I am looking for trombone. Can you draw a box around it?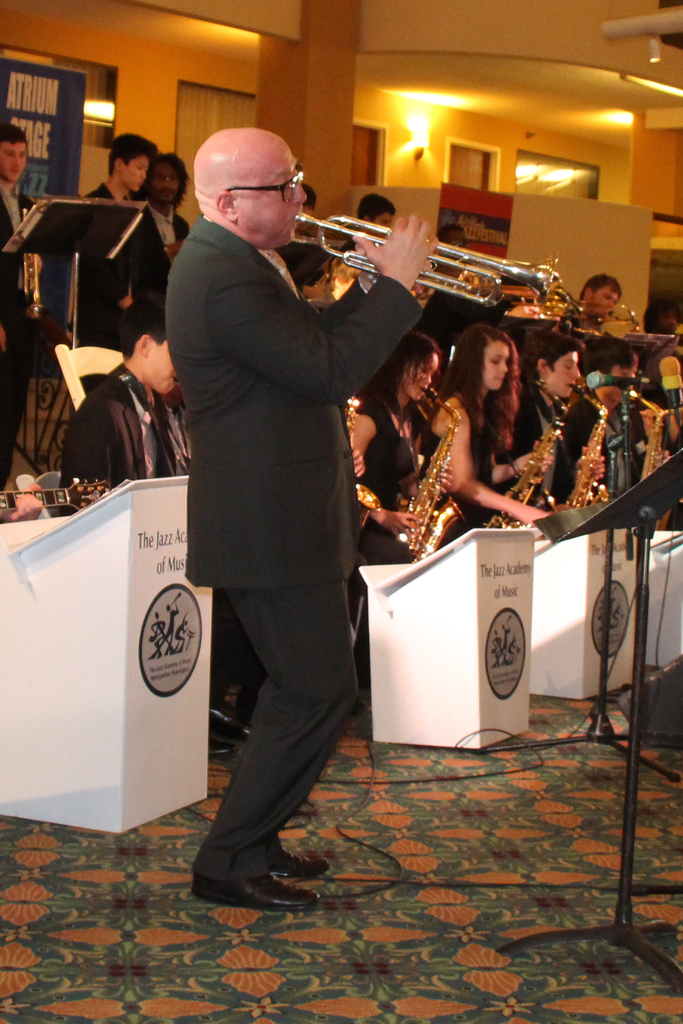
Sure, the bounding box is {"left": 627, "top": 383, "right": 682, "bottom": 481}.
